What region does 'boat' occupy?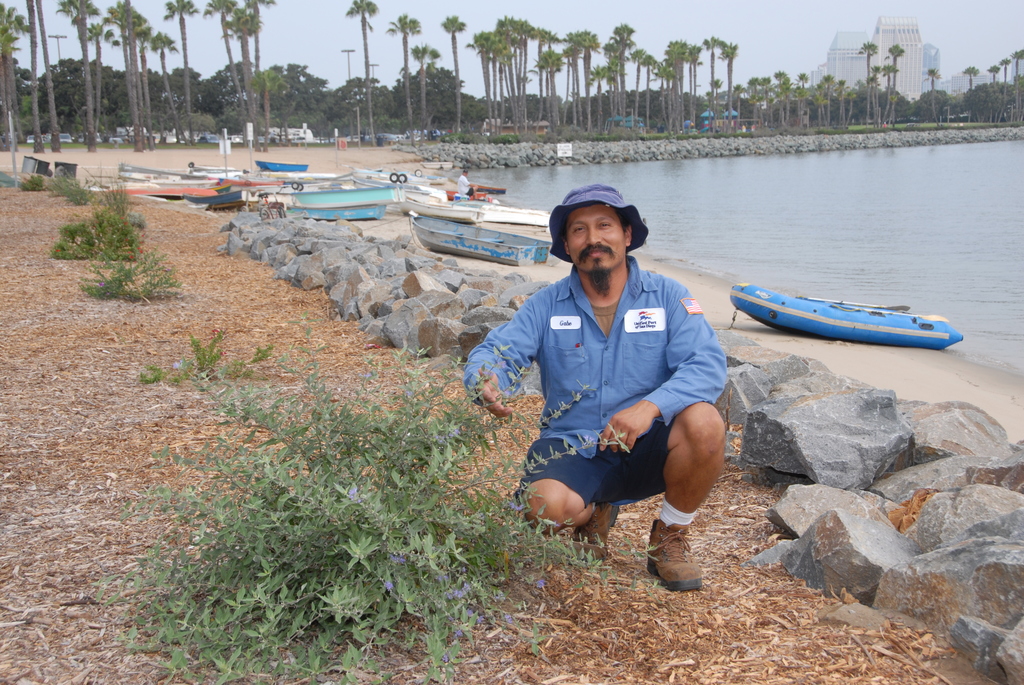
(left=411, top=201, right=478, bottom=228).
